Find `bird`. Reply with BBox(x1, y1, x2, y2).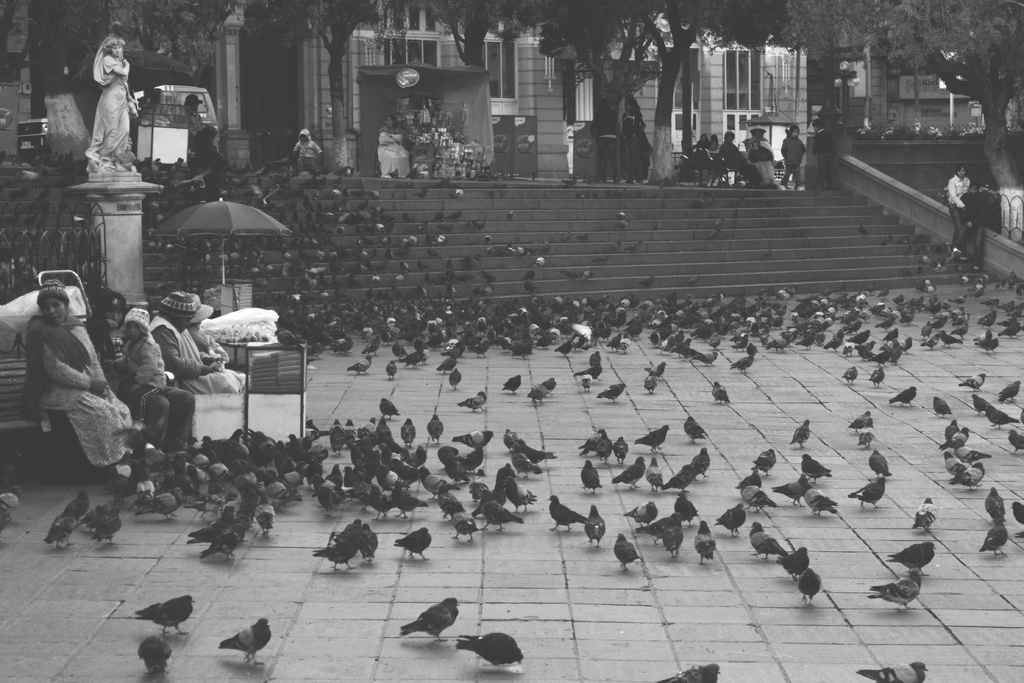
BBox(770, 472, 812, 505).
